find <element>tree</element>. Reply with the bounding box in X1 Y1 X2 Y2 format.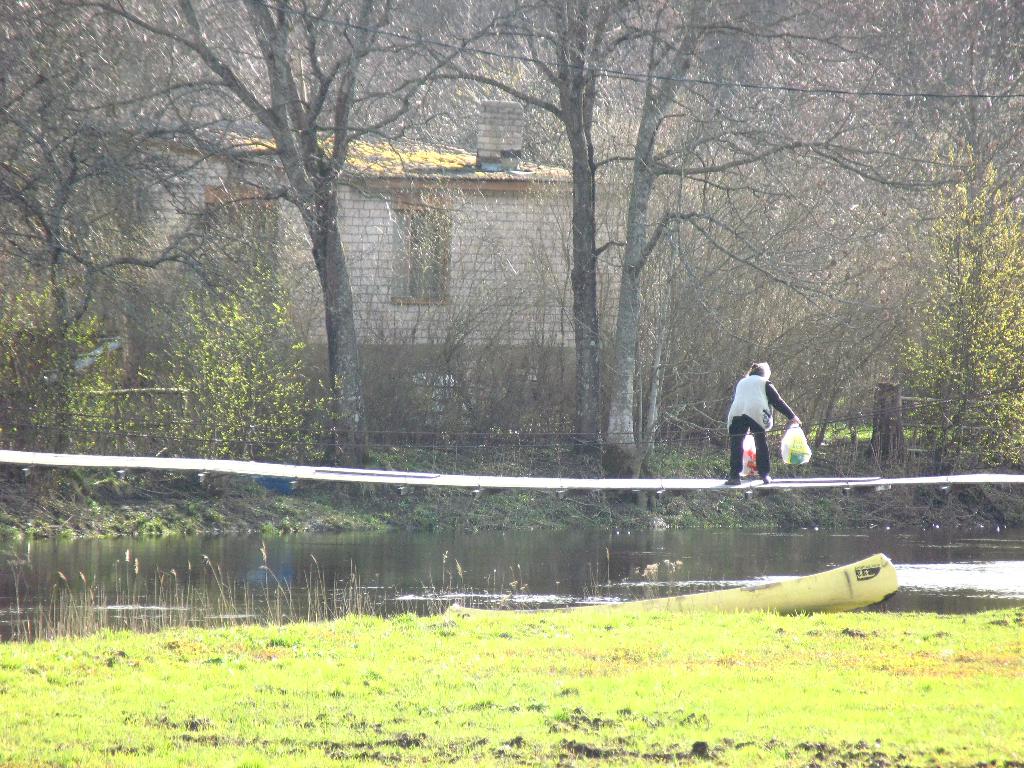
76 0 540 471.
